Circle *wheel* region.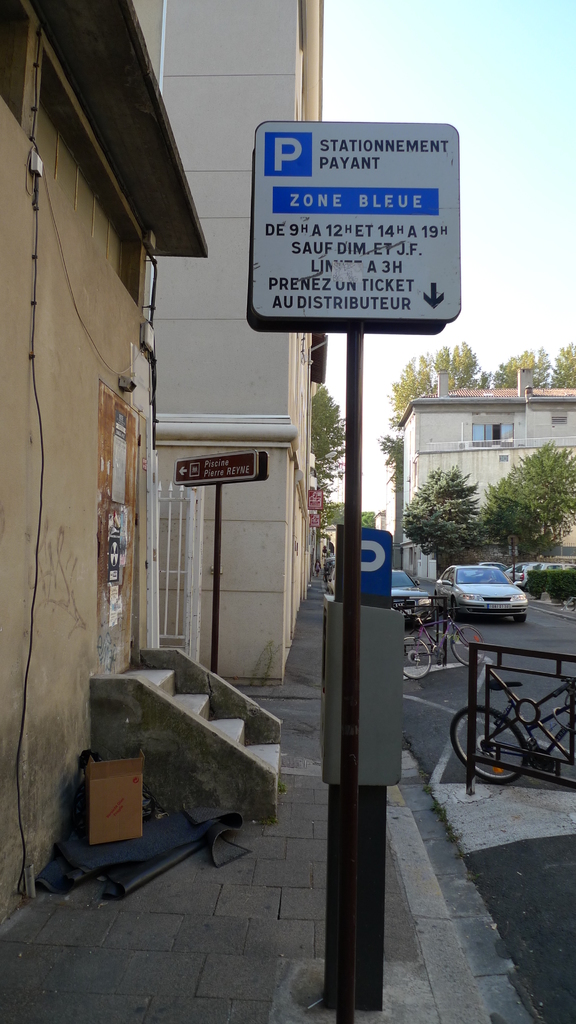
Region: [x1=452, y1=628, x2=495, y2=665].
